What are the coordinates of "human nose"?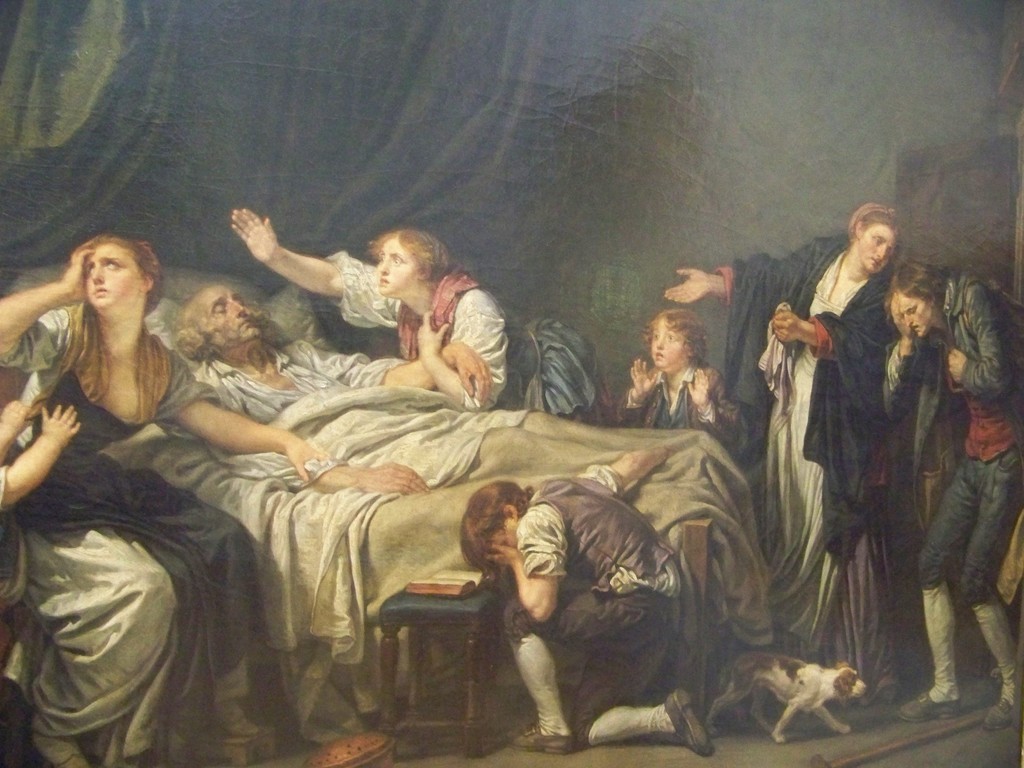
(90,263,104,283).
